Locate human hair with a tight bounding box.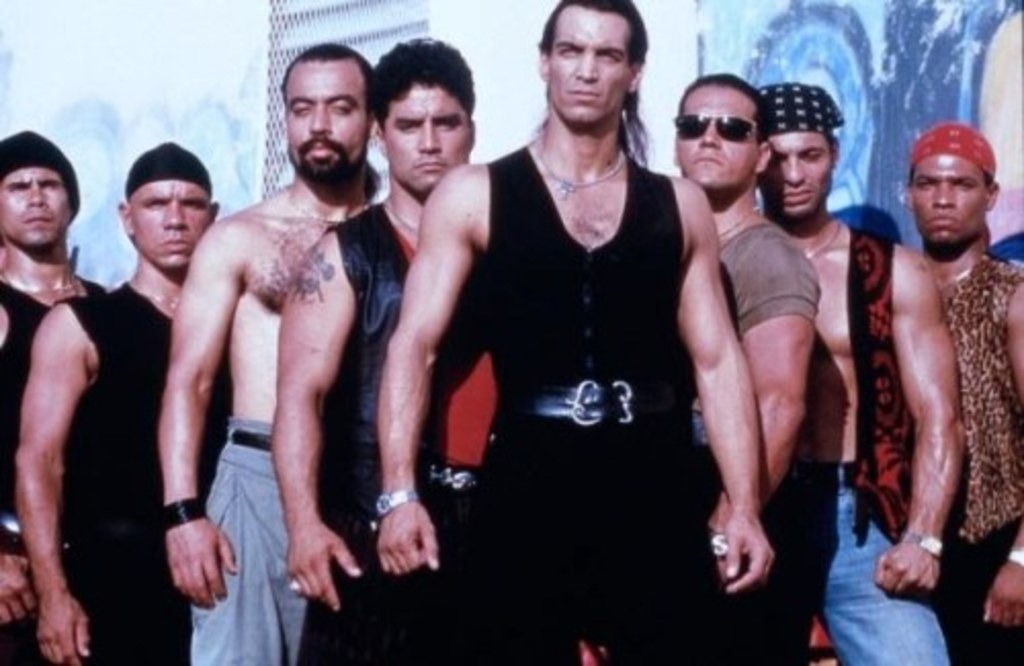
[left=535, top=0, right=655, bottom=166].
